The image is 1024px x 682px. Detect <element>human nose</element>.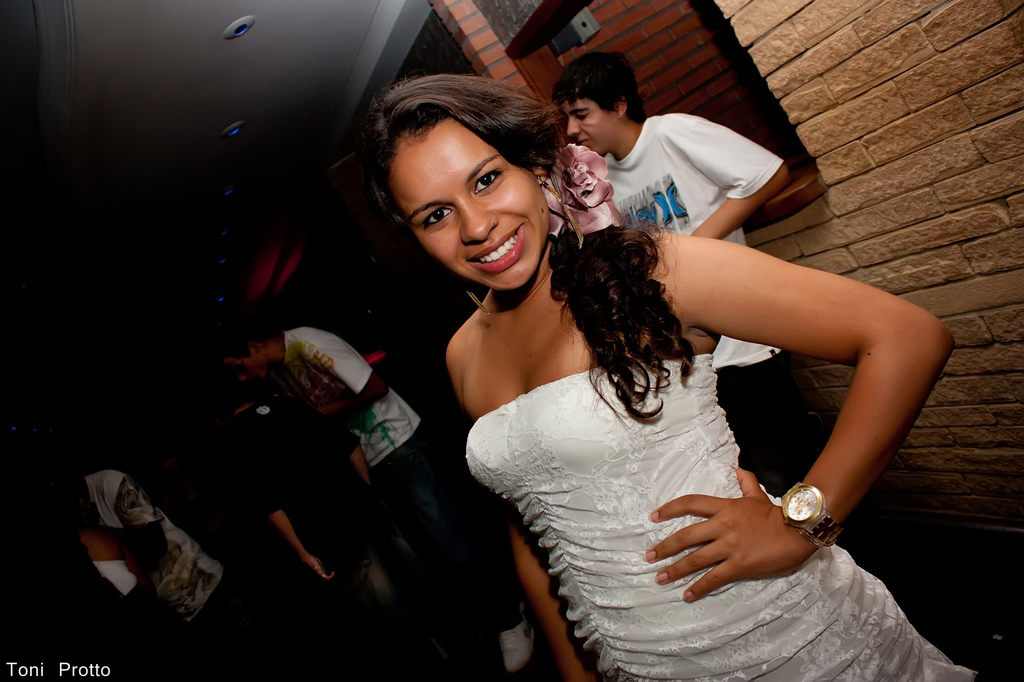
Detection: 565:118:582:136.
